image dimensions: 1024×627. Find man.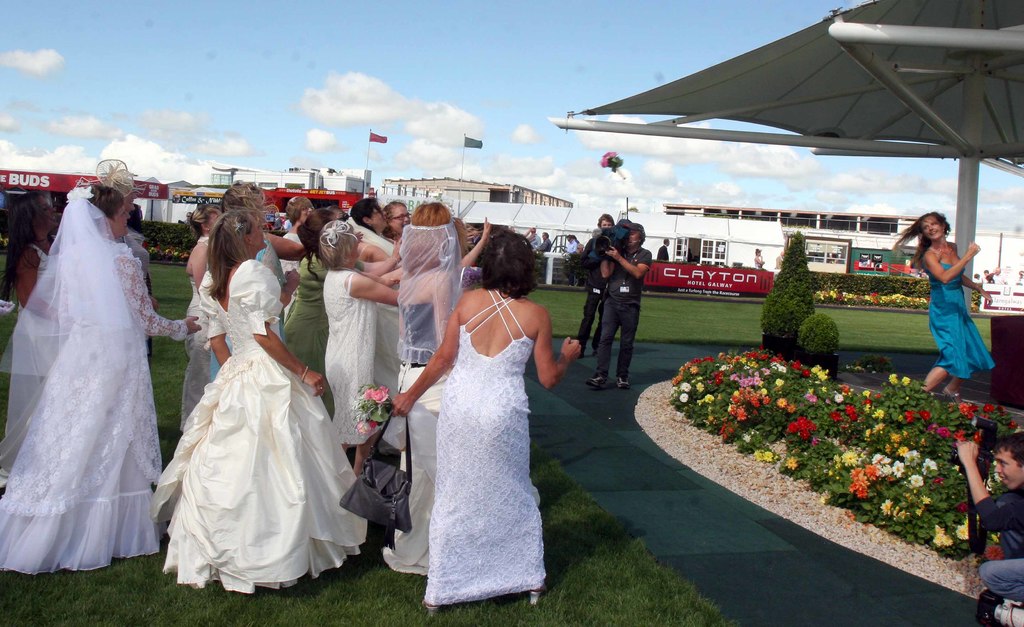
select_region(956, 433, 1023, 606).
